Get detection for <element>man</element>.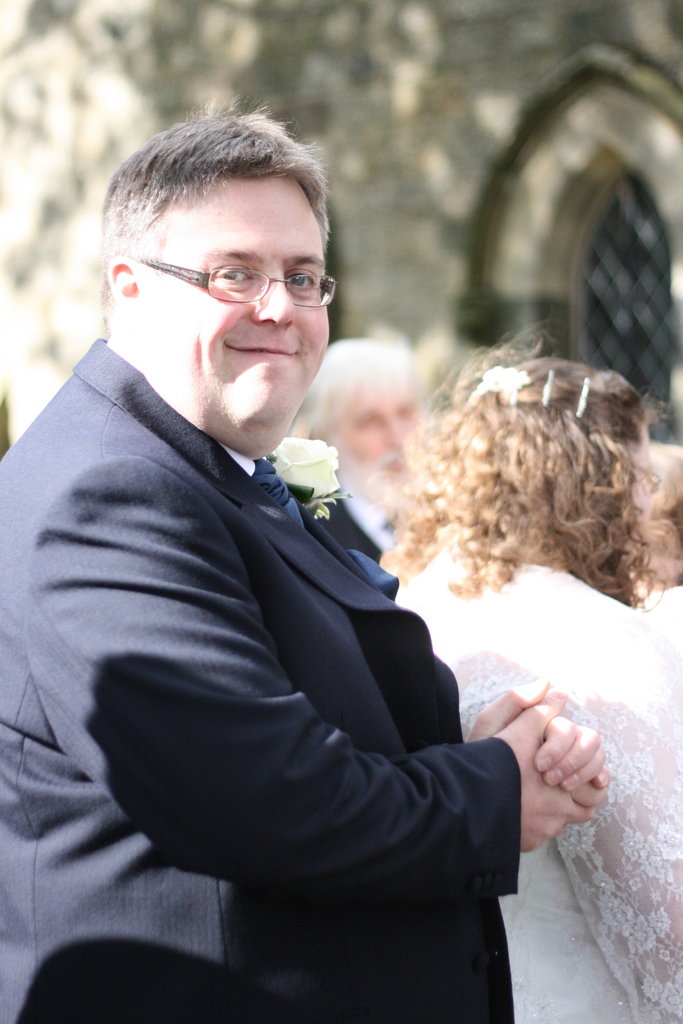
Detection: 0,96,609,1023.
